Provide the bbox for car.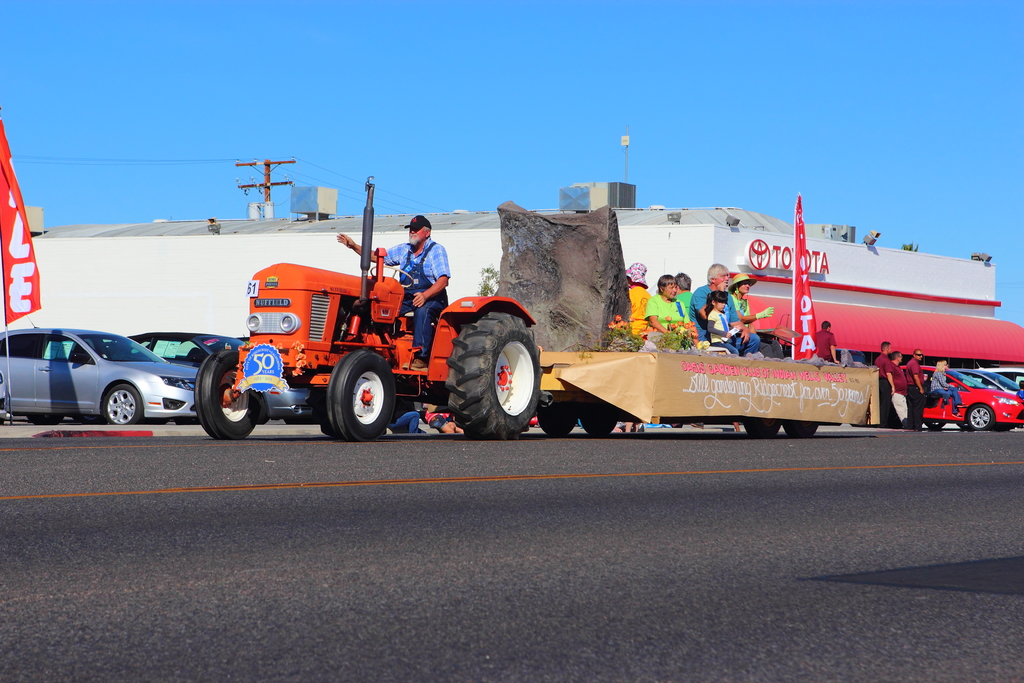
{"left": 15, "top": 317, "right": 197, "bottom": 435}.
